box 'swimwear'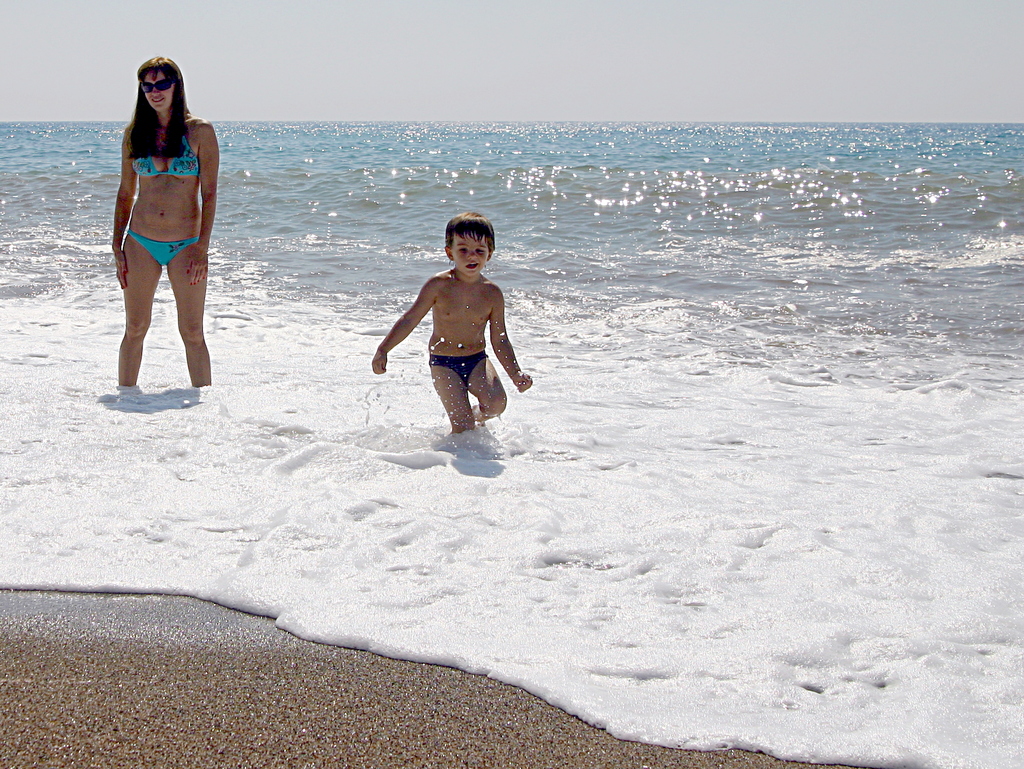
crop(129, 230, 198, 261)
